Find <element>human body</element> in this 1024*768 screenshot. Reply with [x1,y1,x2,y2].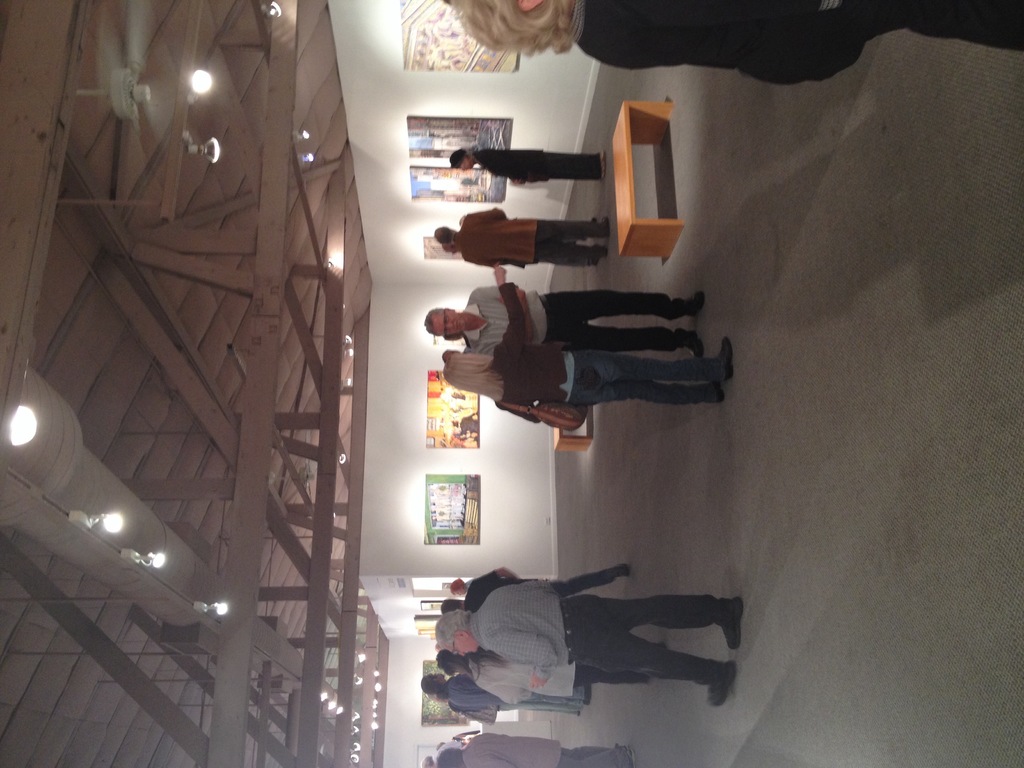
[455,582,470,593].
